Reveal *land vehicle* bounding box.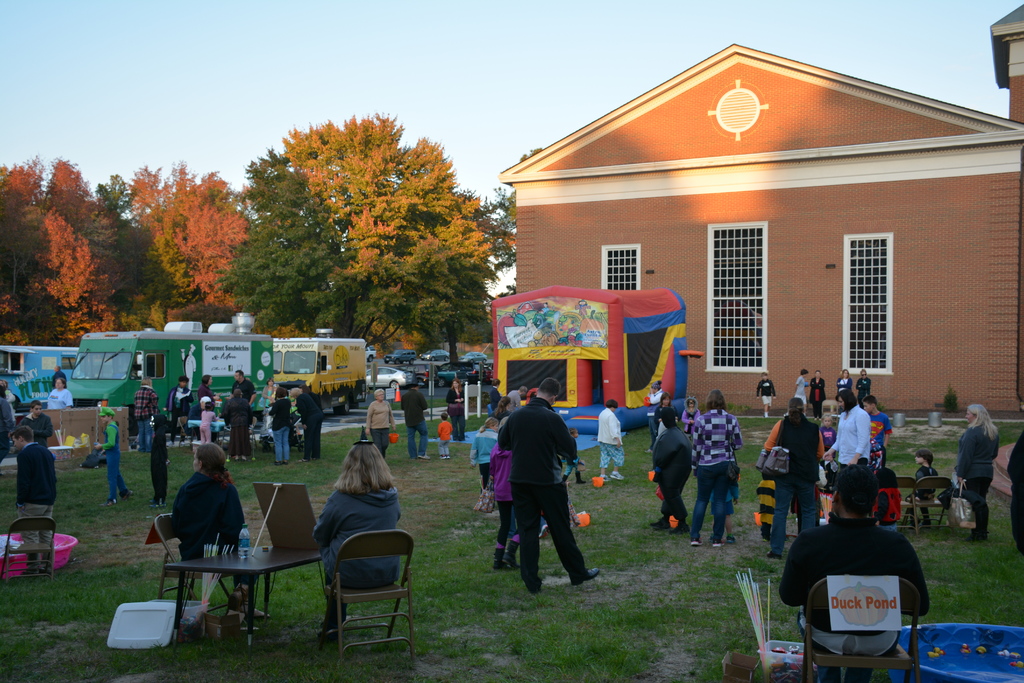
Revealed: 60,318,271,435.
